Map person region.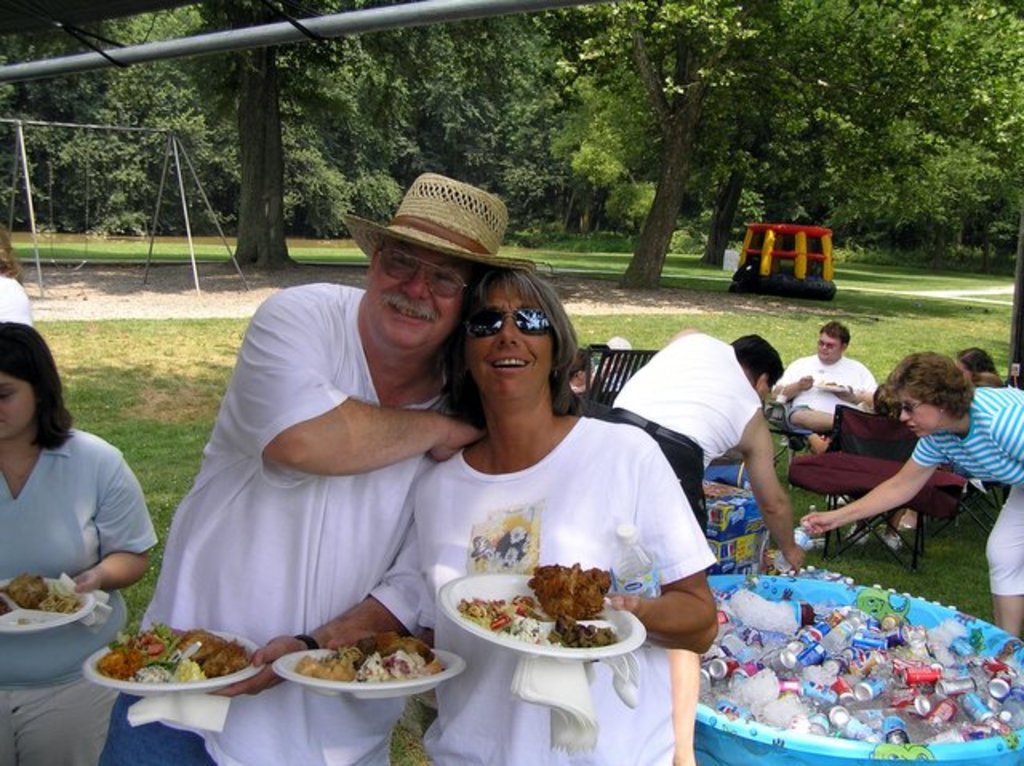
Mapped to [left=800, top=344, right=1022, bottom=640].
